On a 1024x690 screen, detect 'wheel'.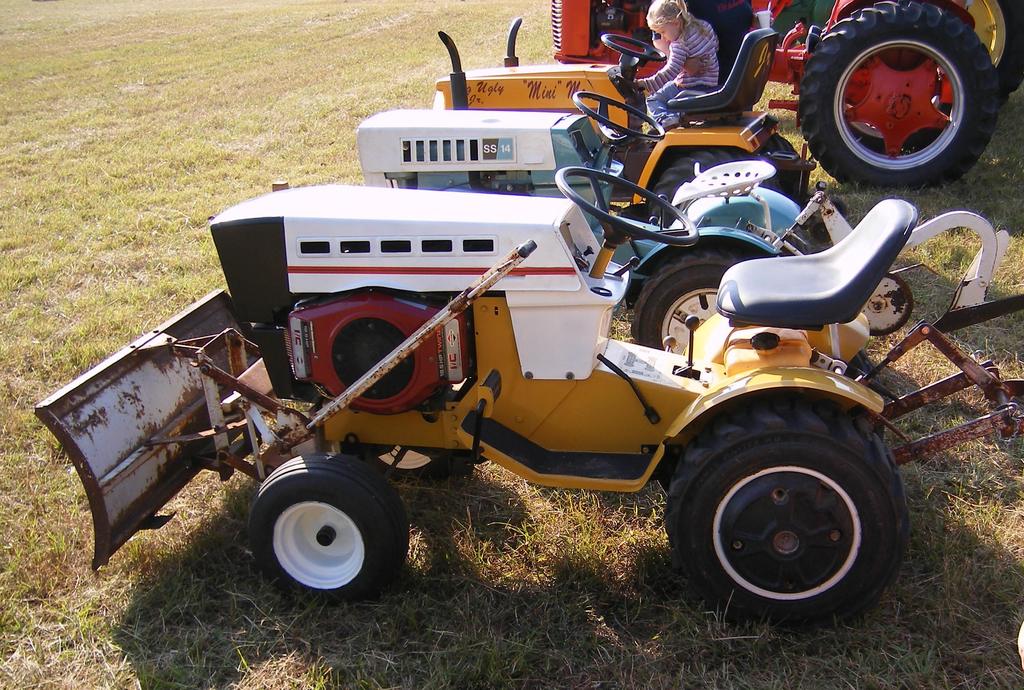
648, 151, 785, 231.
